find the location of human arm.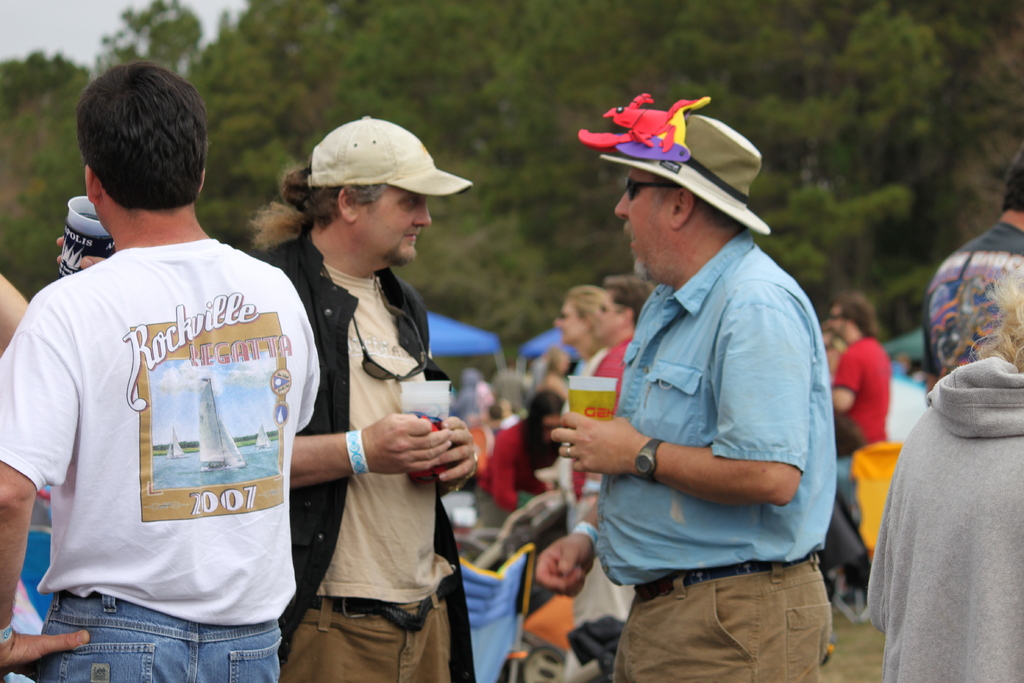
Location: bbox(269, 432, 439, 512).
